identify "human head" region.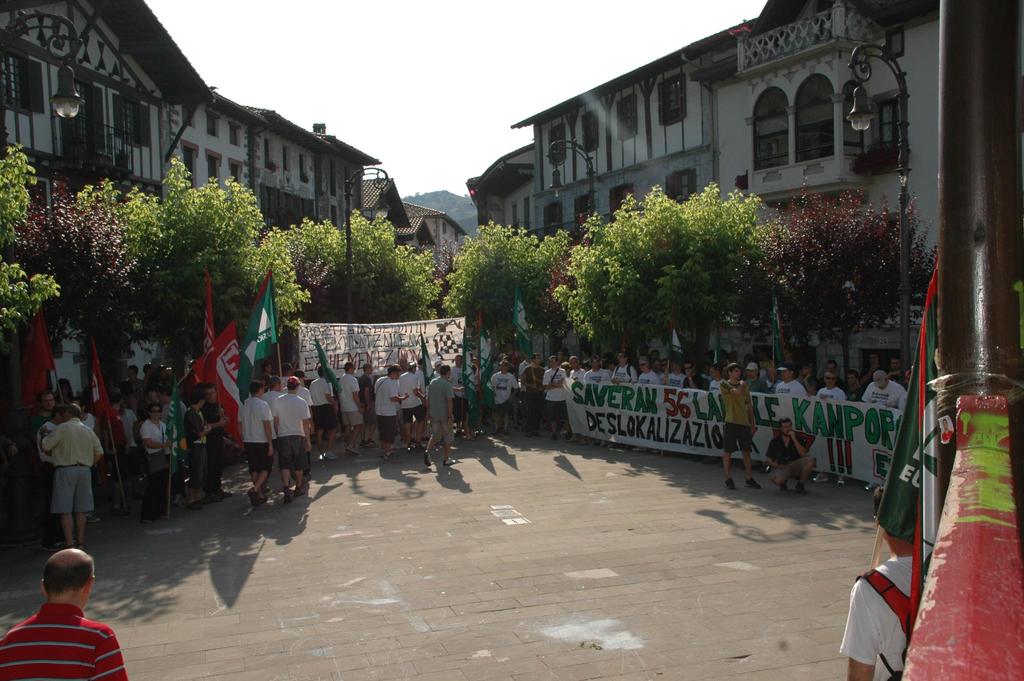
Region: box(618, 351, 628, 365).
